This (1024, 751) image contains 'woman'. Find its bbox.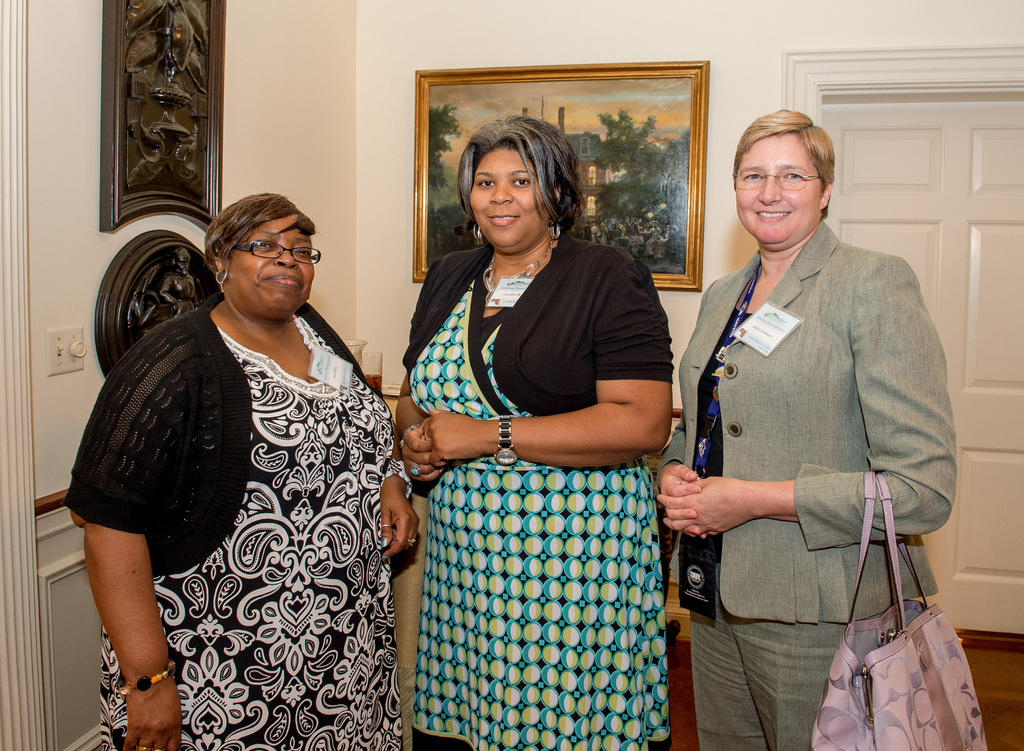
(388, 105, 687, 750).
